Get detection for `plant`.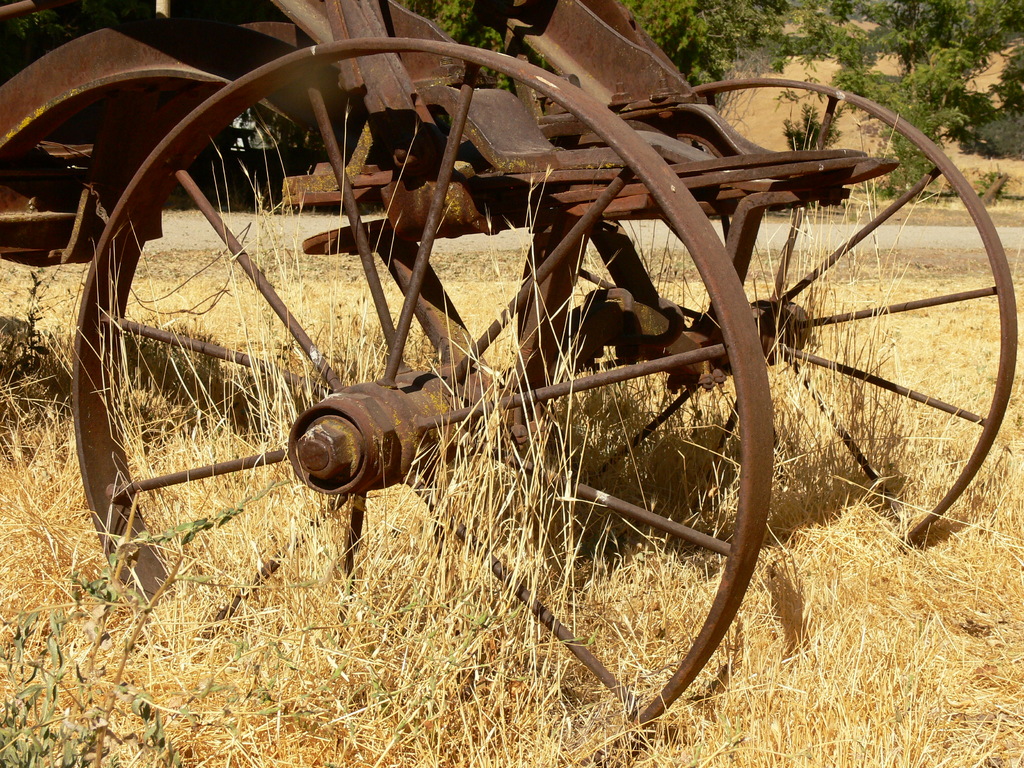
Detection: (x1=0, y1=502, x2=273, y2=767).
